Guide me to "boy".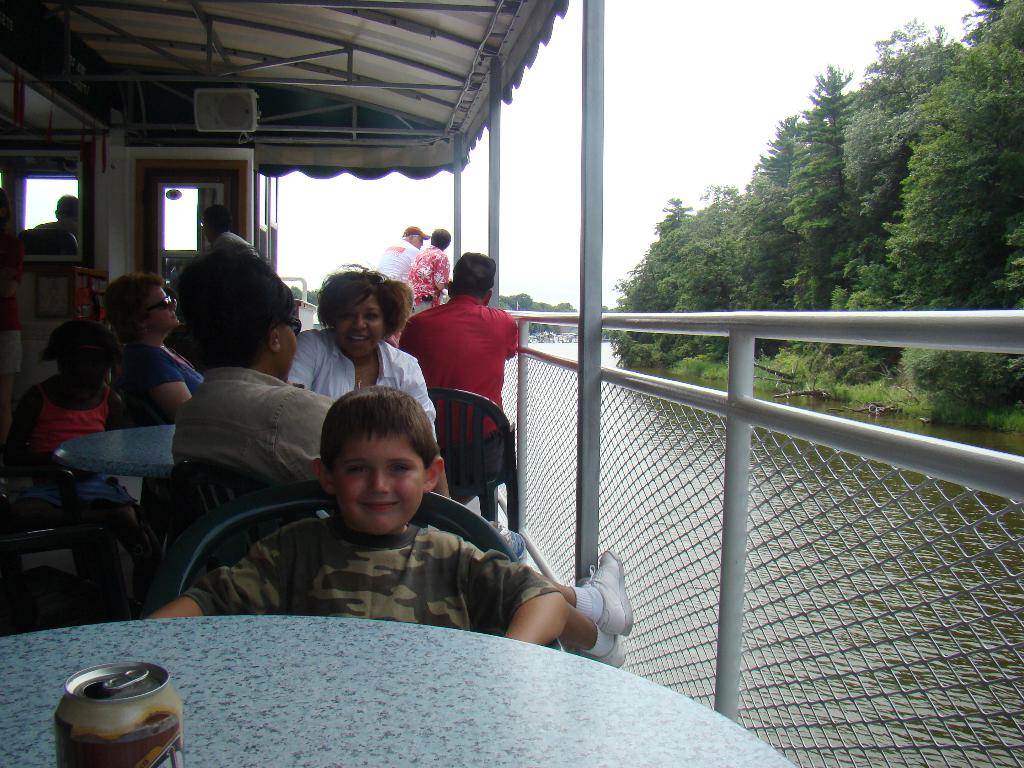
Guidance: BBox(161, 391, 609, 660).
